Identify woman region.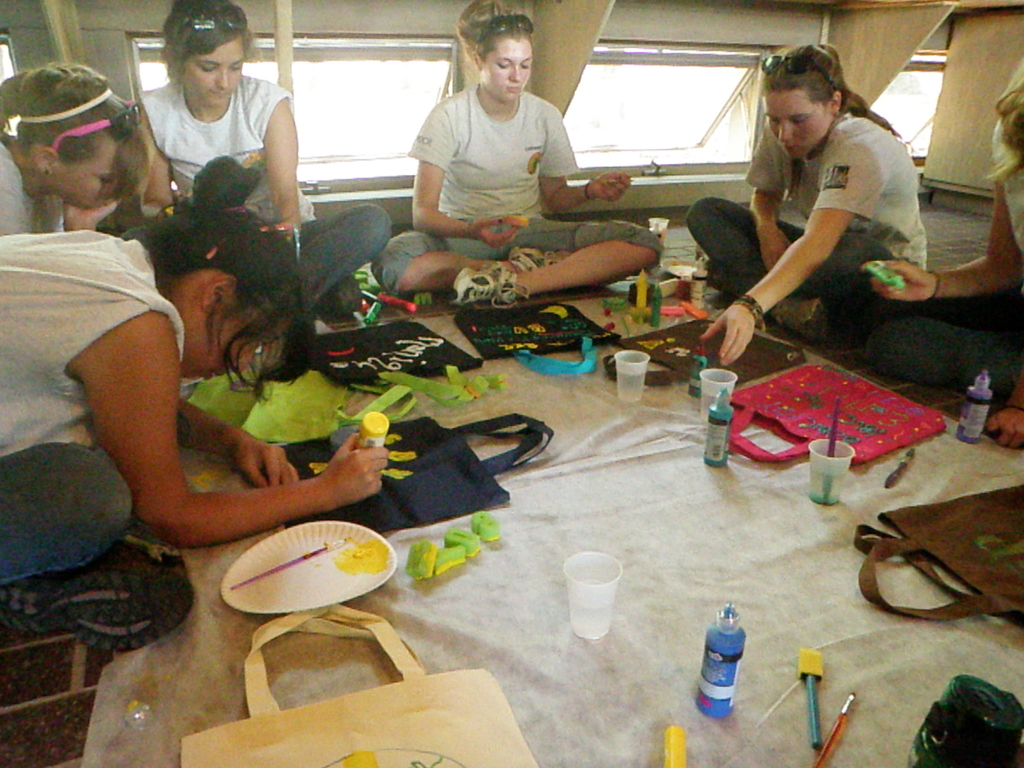
Region: (111,0,384,306).
